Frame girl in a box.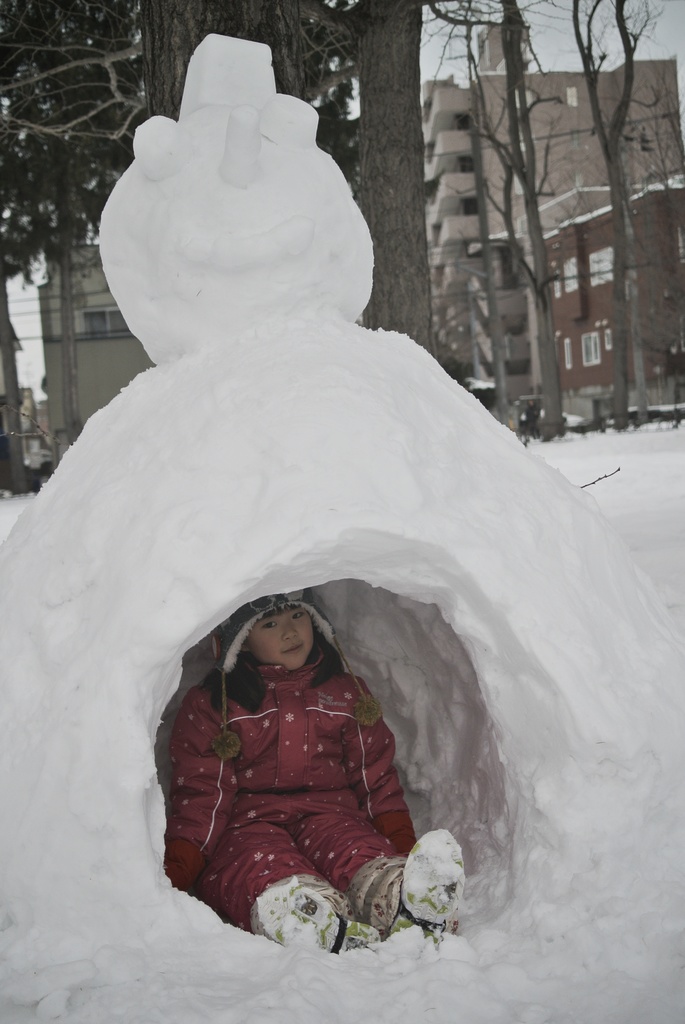
[x1=166, y1=586, x2=468, y2=953].
